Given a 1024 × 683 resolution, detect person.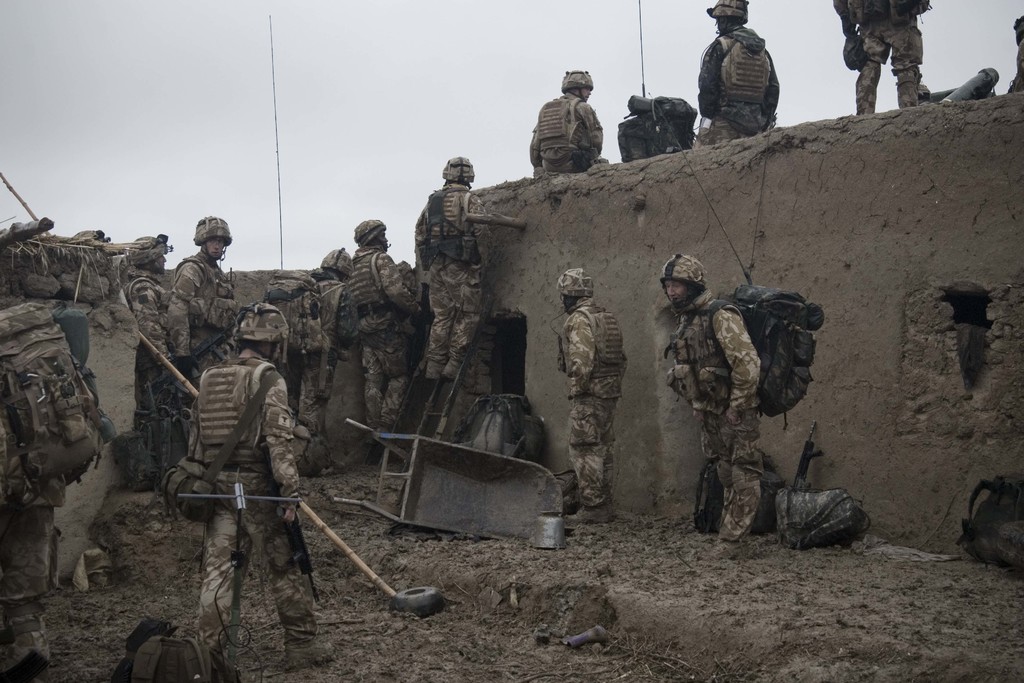
select_region(290, 245, 355, 475).
